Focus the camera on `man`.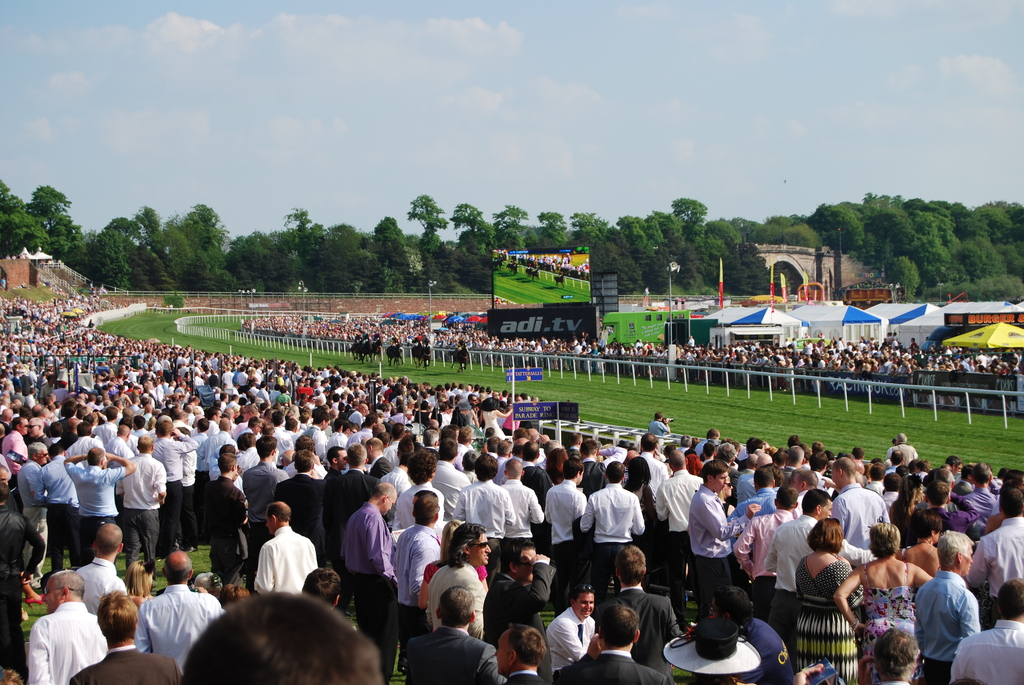
Focus region: BBox(381, 422, 407, 469).
